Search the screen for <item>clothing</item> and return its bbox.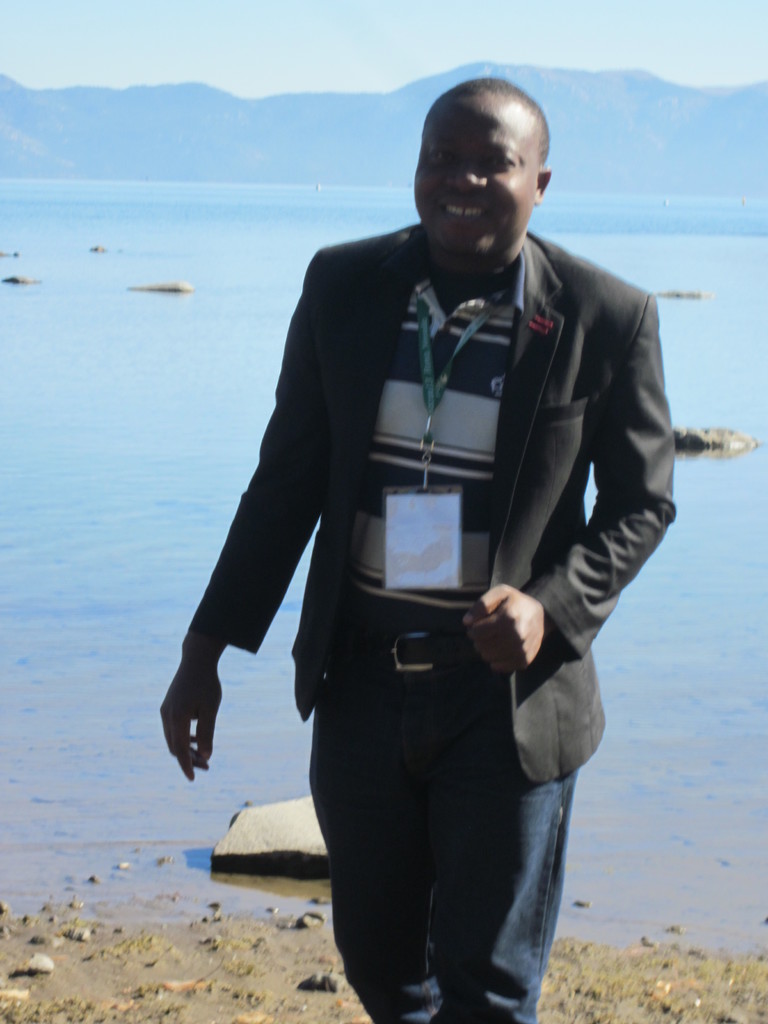
Found: [left=231, top=186, right=652, bottom=959].
